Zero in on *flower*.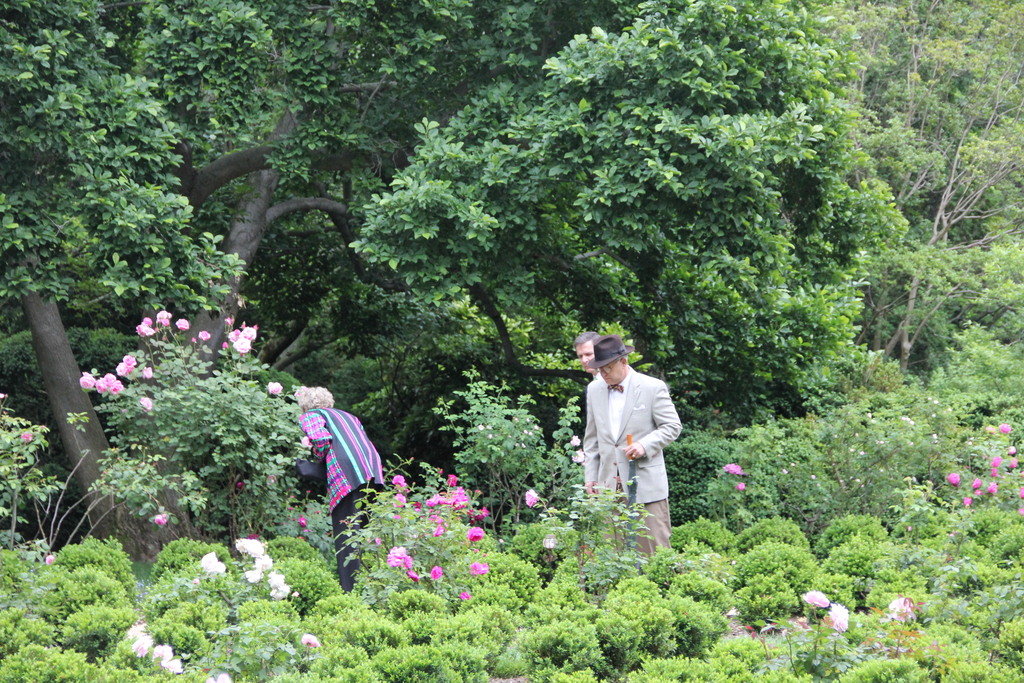
Zeroed in: bbox=[968, 479, 982, 489].
